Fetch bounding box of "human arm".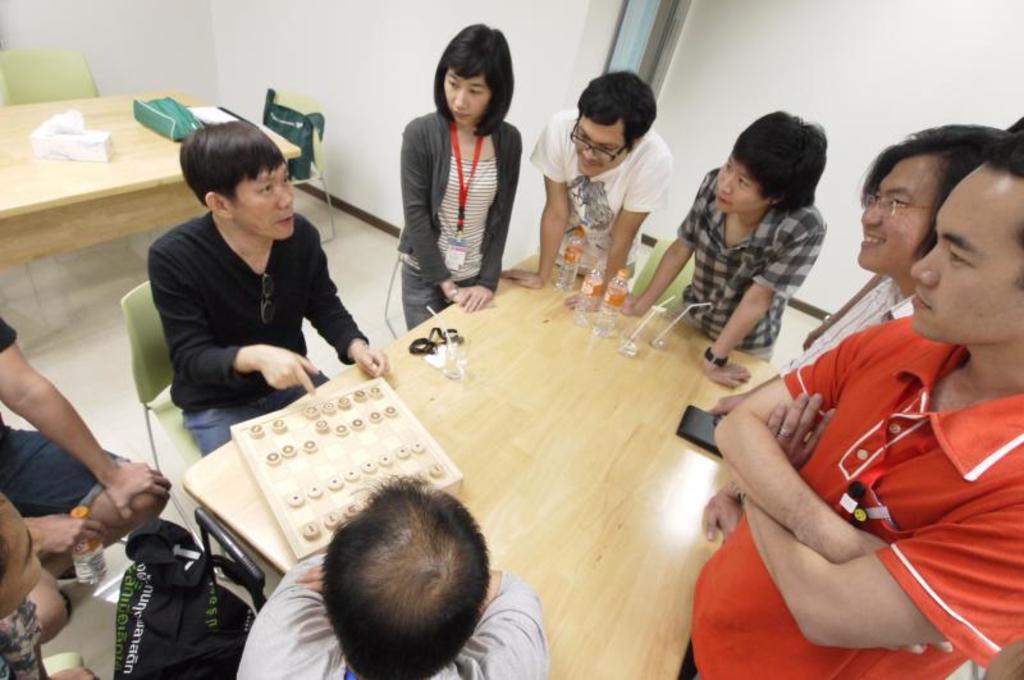
Bbox: (x1=735, y1=391, x2=1023, y2=666).
